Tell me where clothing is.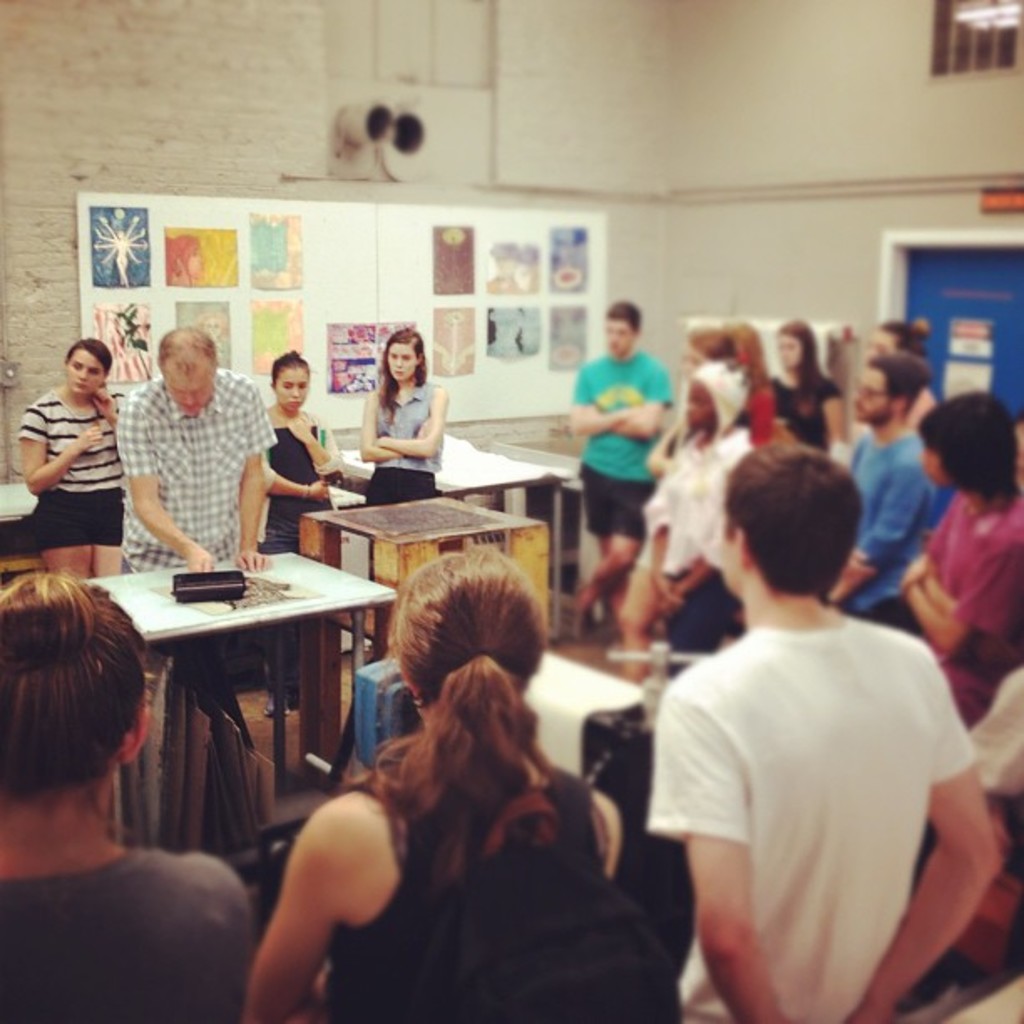
clothing is at 868 495 1022 706.
